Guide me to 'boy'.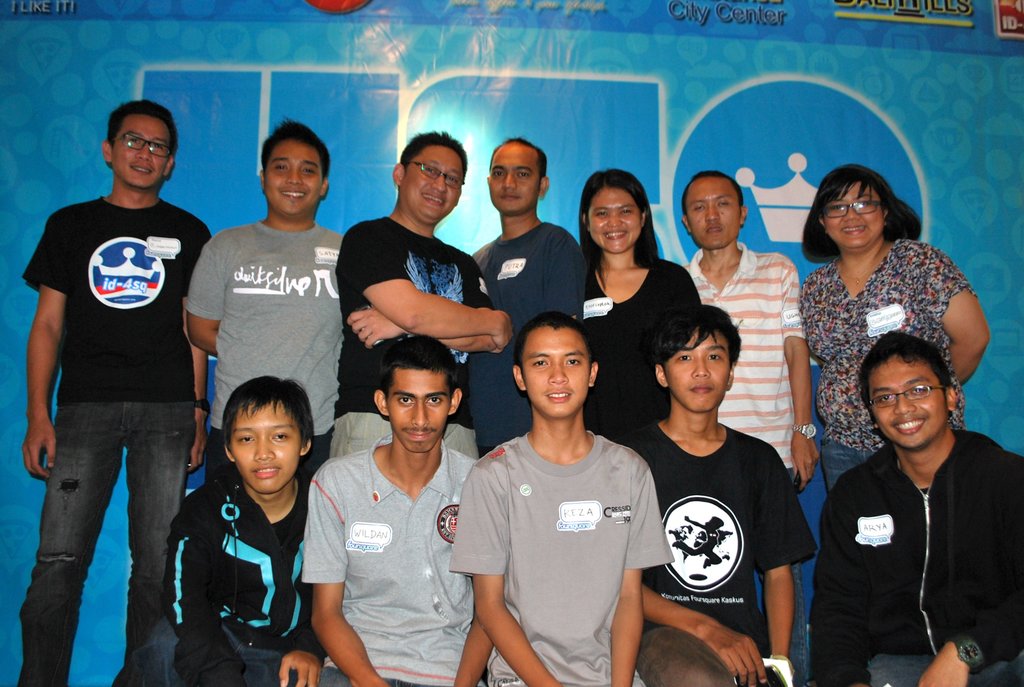
Guidance: x1=299, y1=332, x2=497, y2=686.
